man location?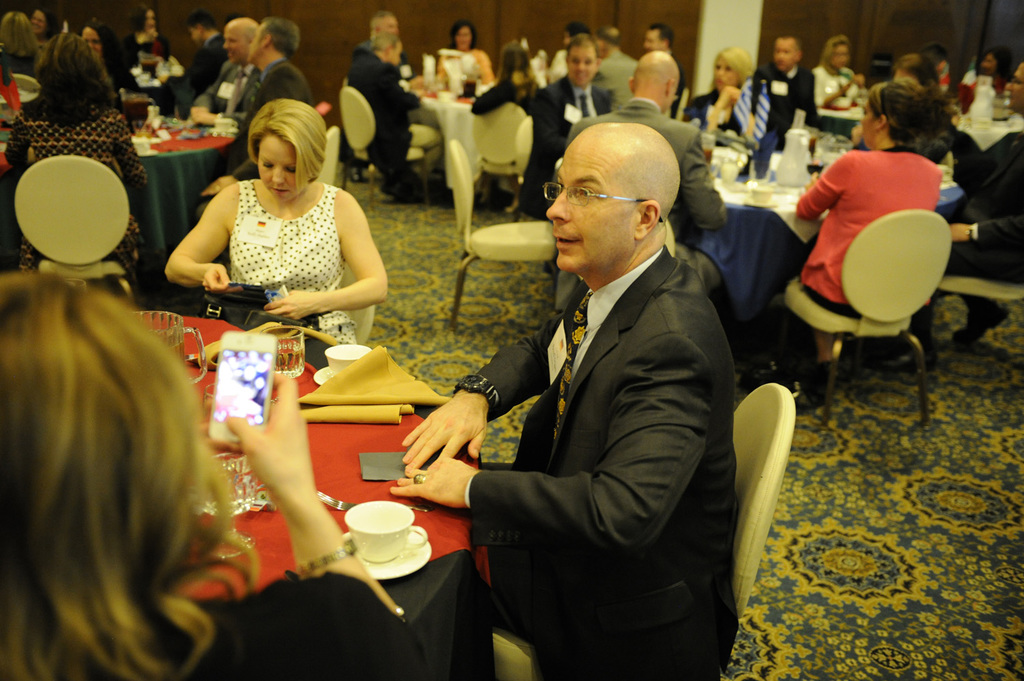
191/14/317/224
